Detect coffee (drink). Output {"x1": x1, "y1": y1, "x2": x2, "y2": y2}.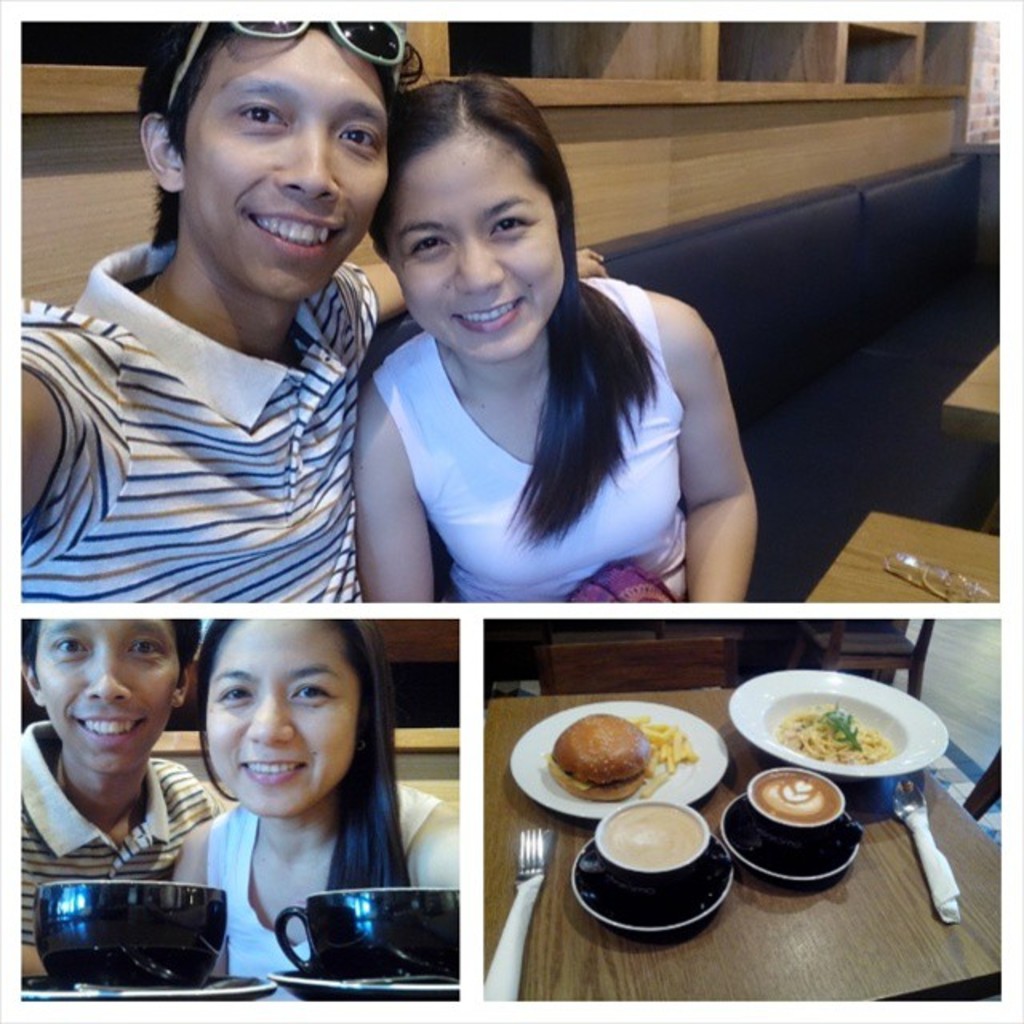
{"x1": 752, "y1": 771, "x2": 840, "y2": 821}.
